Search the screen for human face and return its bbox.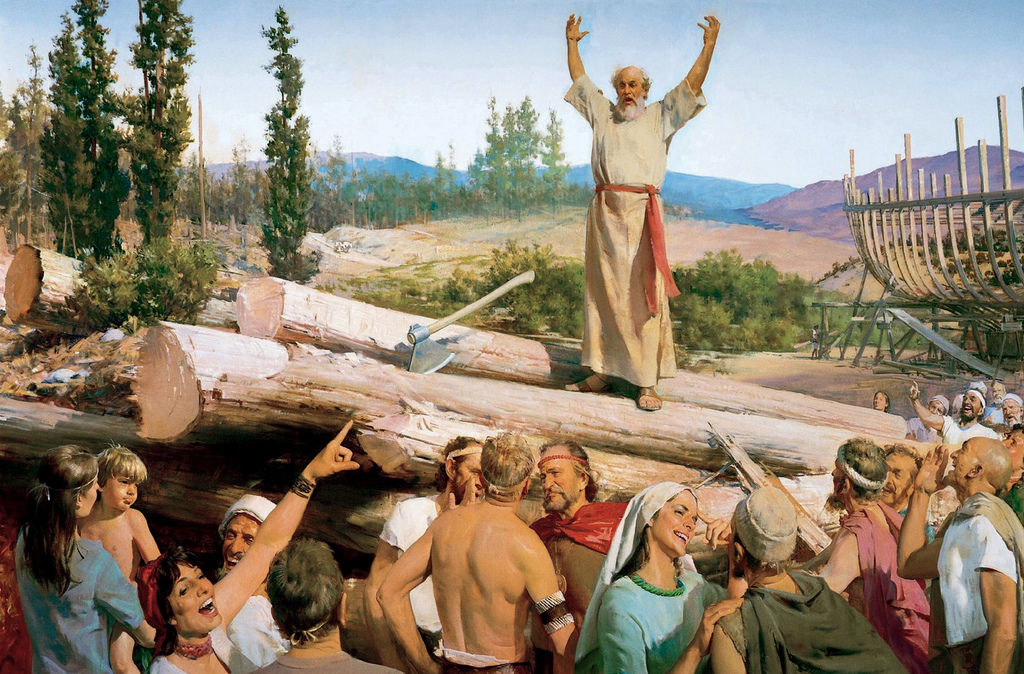
Found: BBox(1001, 400, 1017, 421).
